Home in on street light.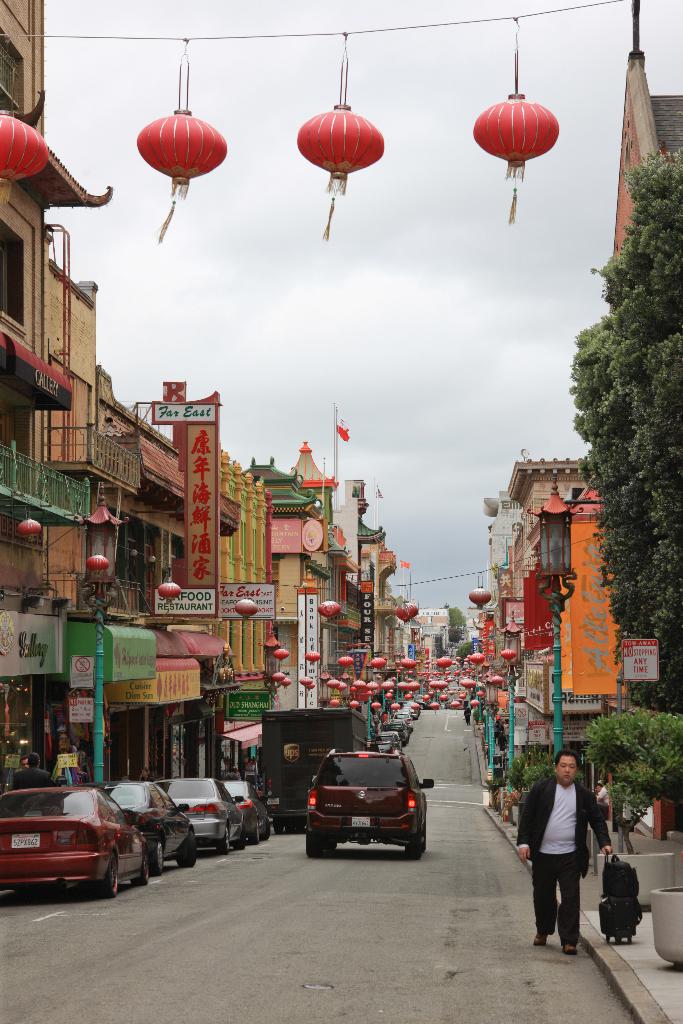
Homed in at left=75, top=481, right=135, bottom=787.
